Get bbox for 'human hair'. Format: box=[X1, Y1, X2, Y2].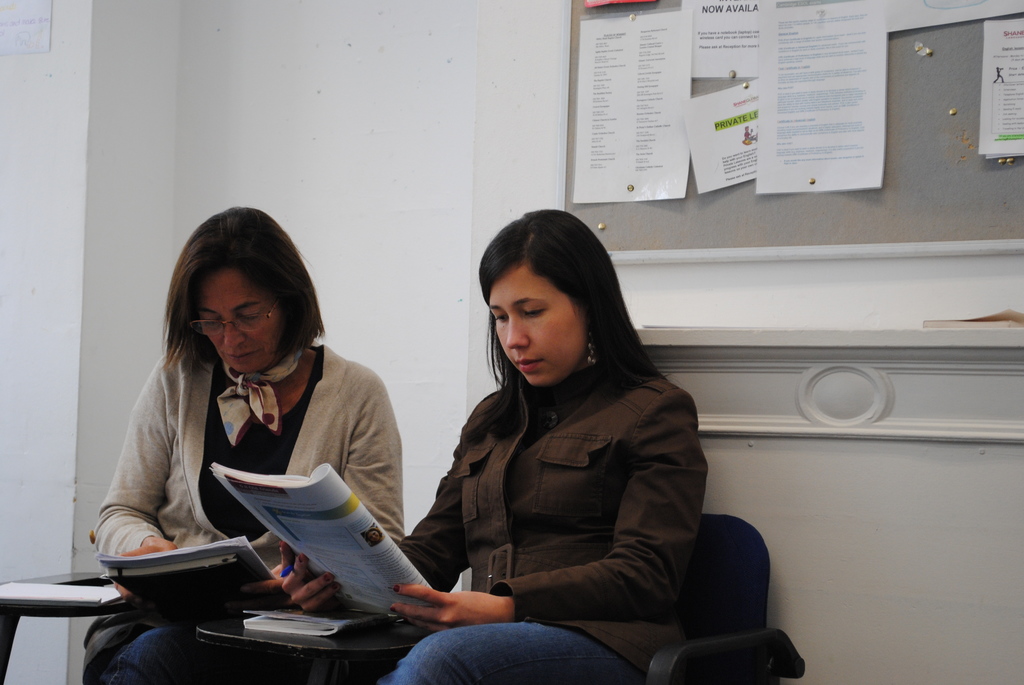
box=[477, 210, 673, 386].
